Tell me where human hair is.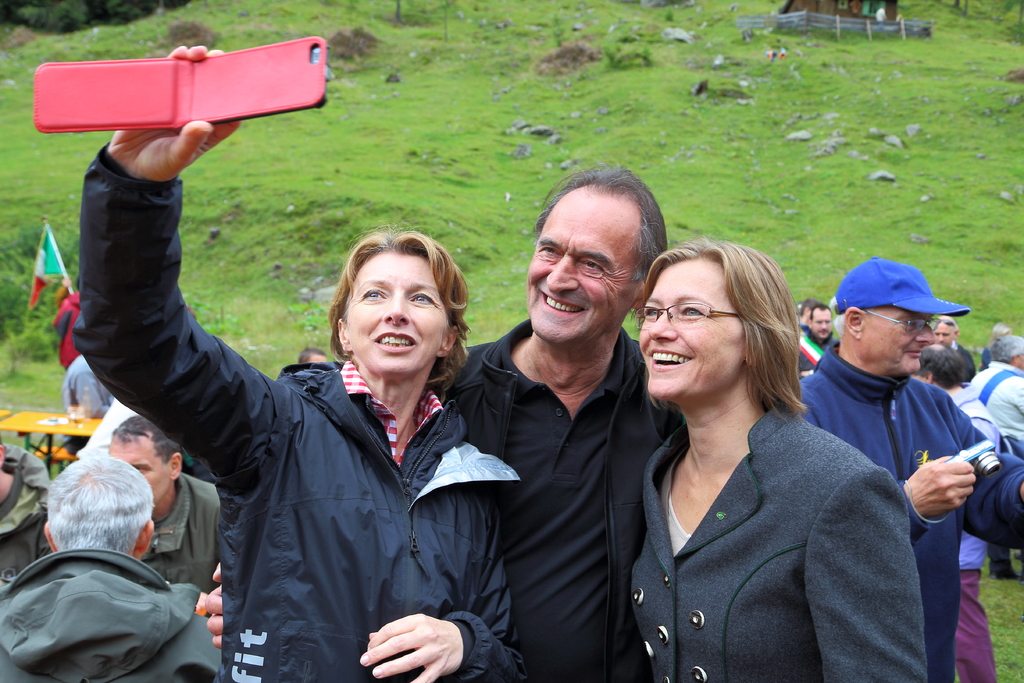
human hair is at 986 334 1023 367.
